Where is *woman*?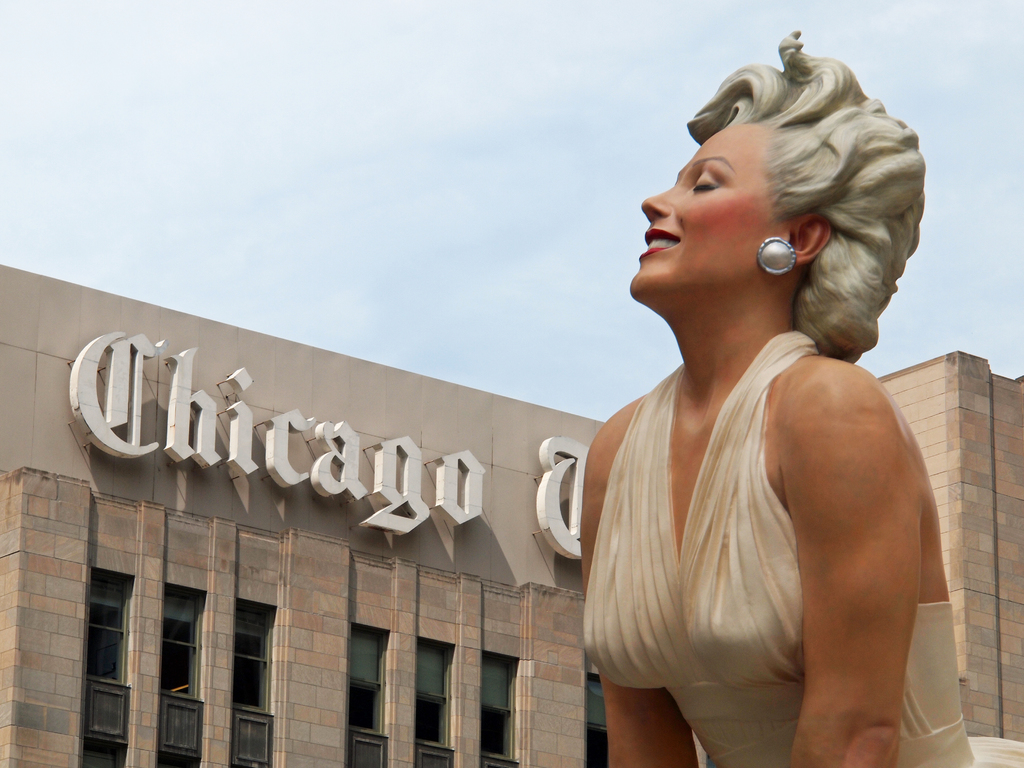
<region>547, 36, 964, 765</region>.
